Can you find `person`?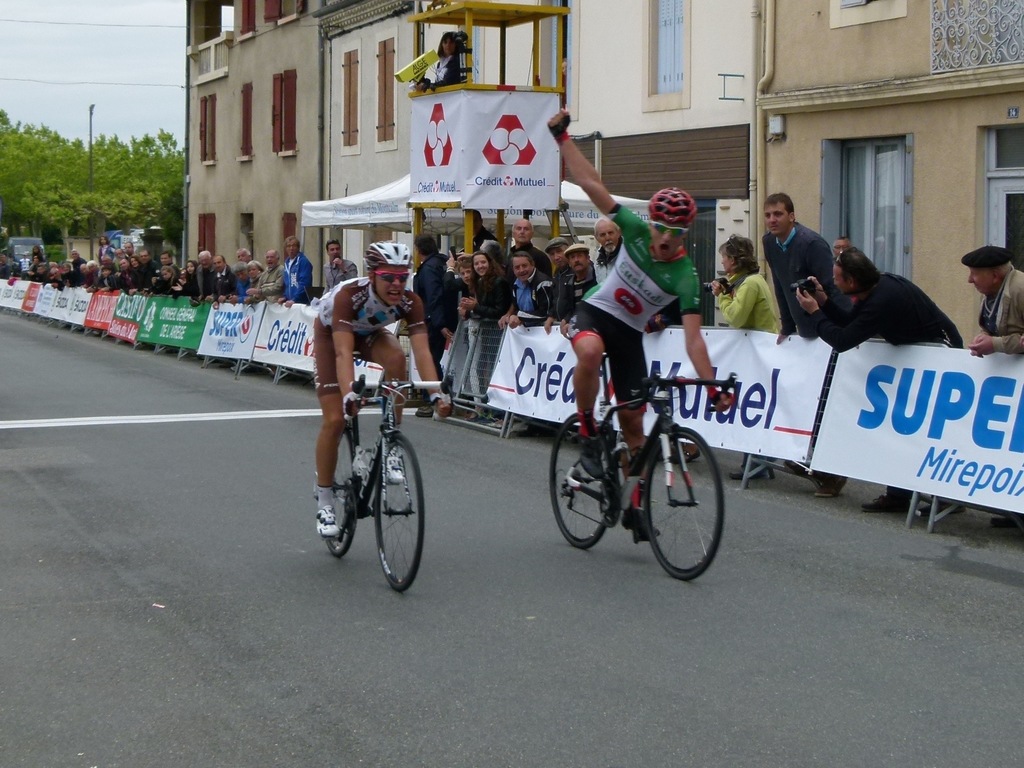
Yes, bounding box: (756,192,863,504).
